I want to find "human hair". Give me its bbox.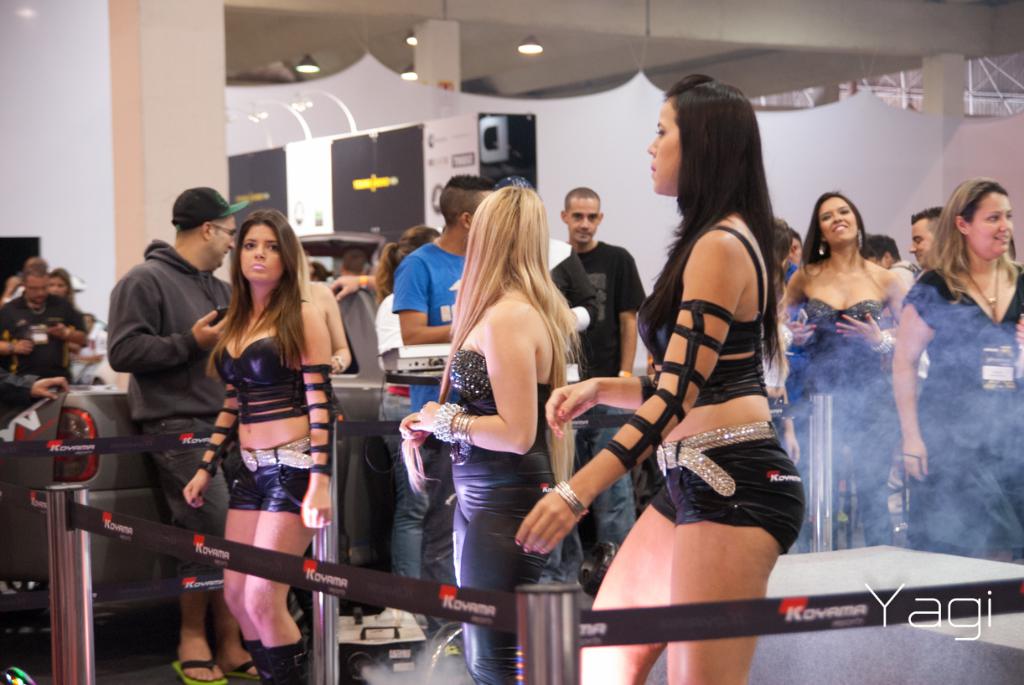
[637, 73, 789, 379].
